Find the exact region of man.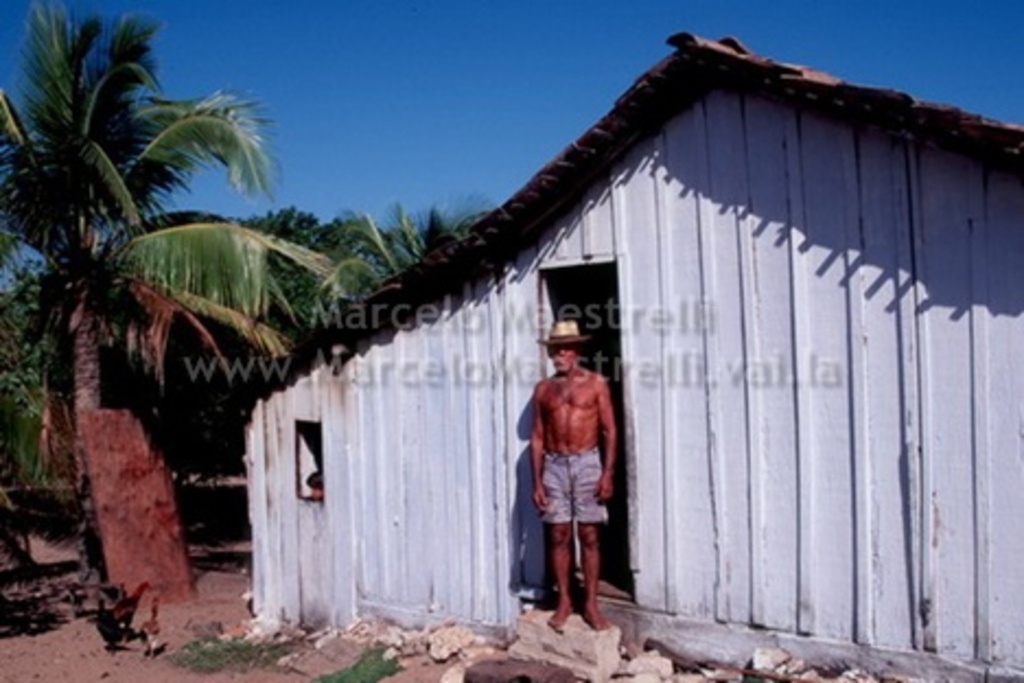
Exact region: bbox(527, 317, 654, 635).
